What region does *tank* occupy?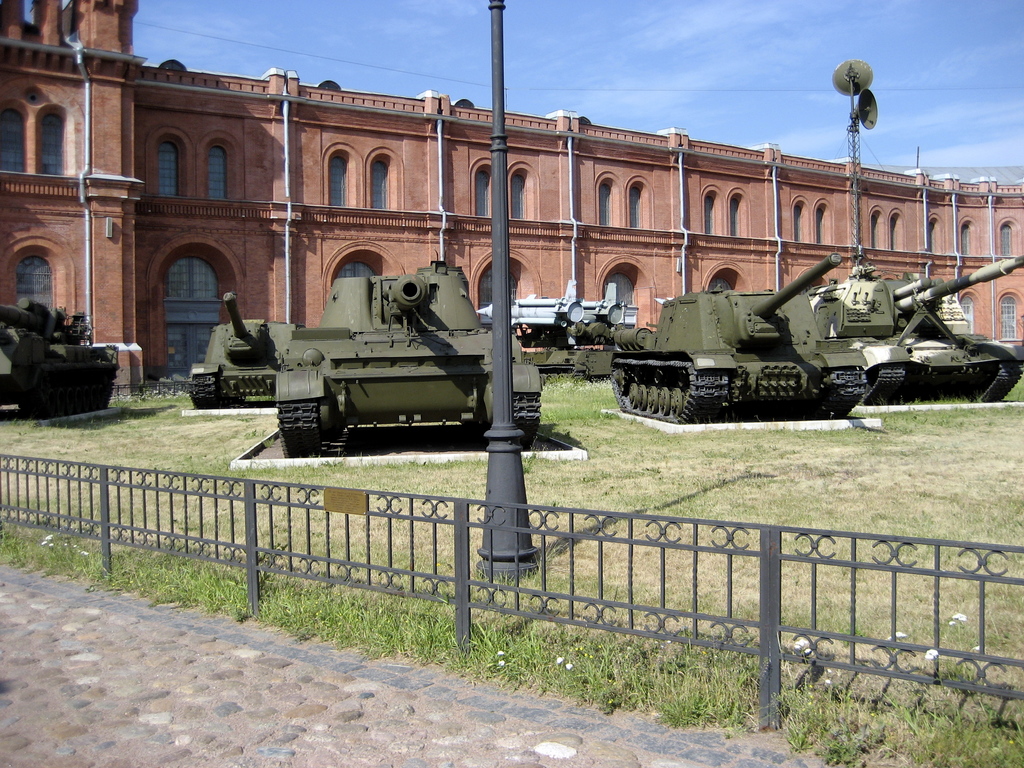
609:250:868:424.
